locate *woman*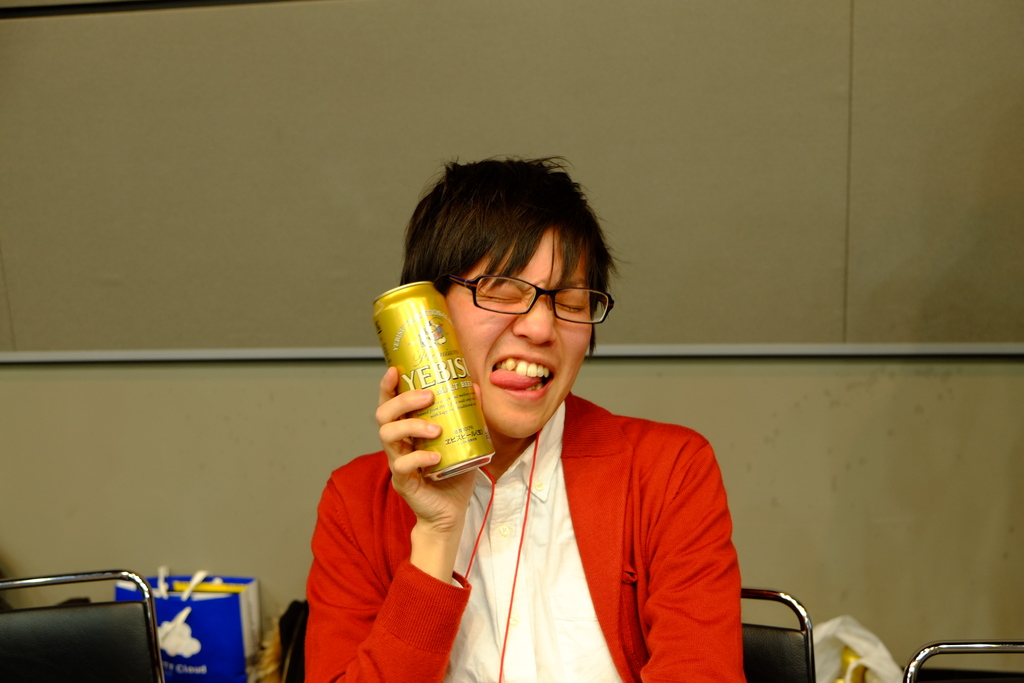
l=300, t=149, r=746, b=682
